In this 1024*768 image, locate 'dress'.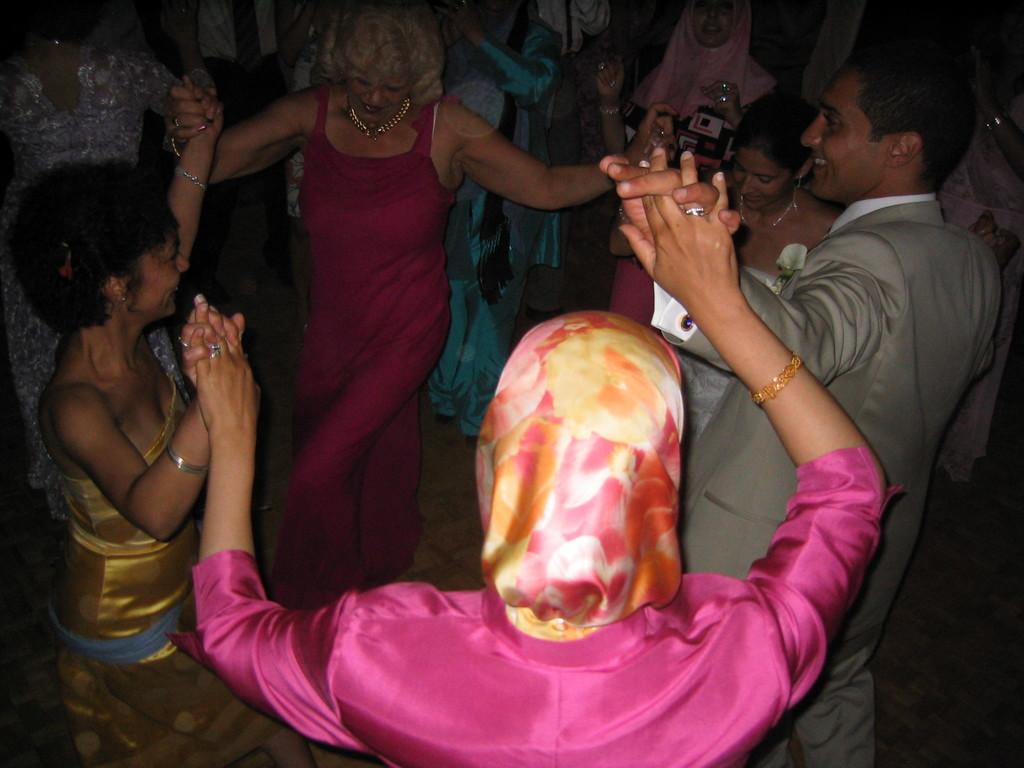
Bounding box: 55, 376, 285, 767.
